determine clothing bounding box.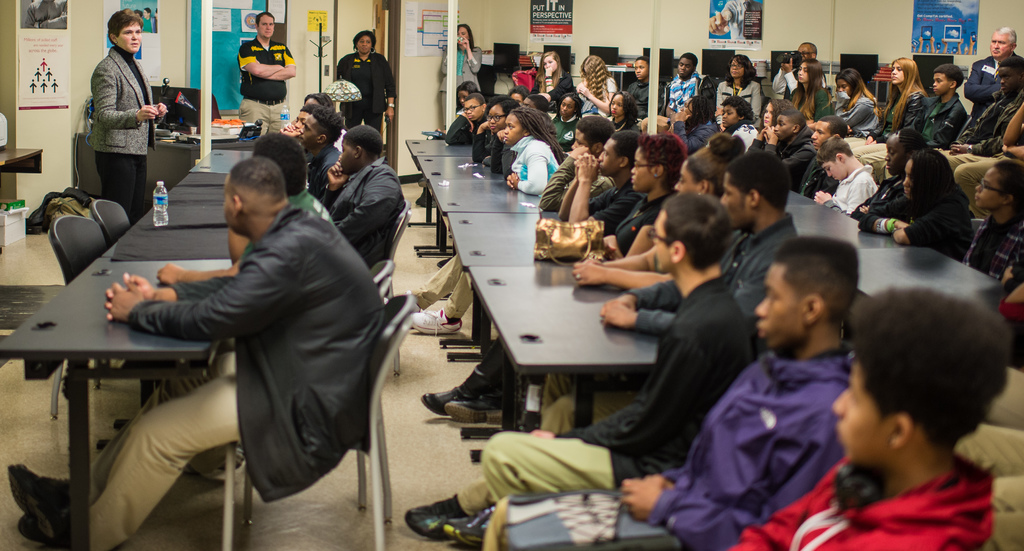
Determined: detection(471, 119, 502, 163).
